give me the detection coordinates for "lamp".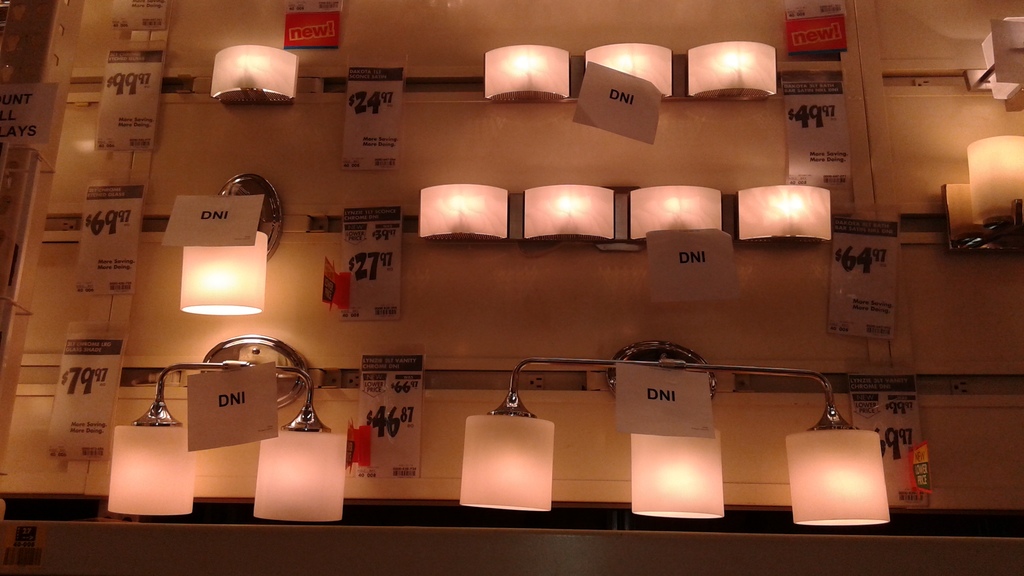
box=[627, 182, 724, 246].
